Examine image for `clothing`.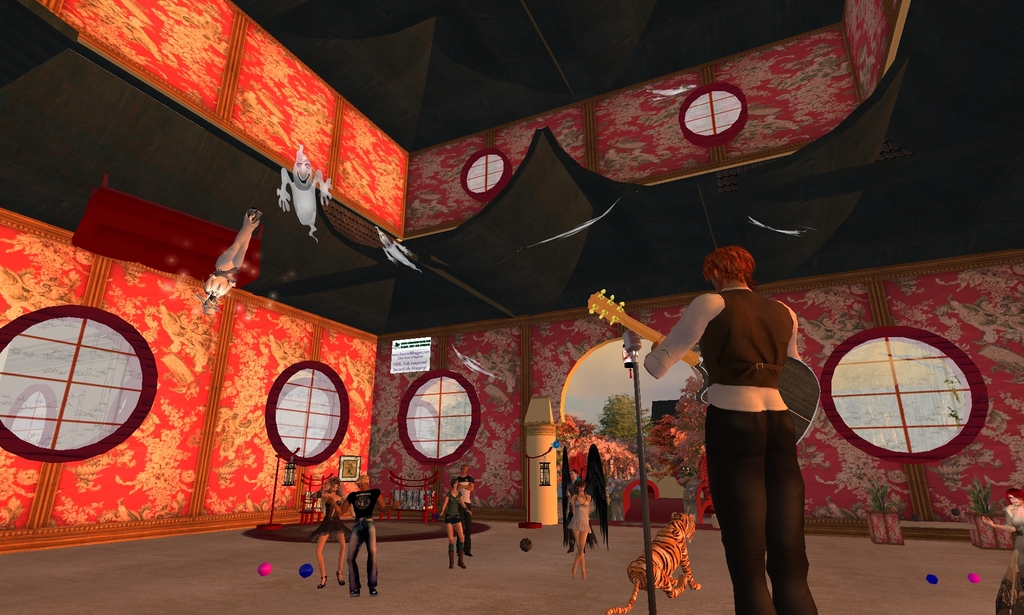
Examination result: BBox(436, 491, 472, 520).
